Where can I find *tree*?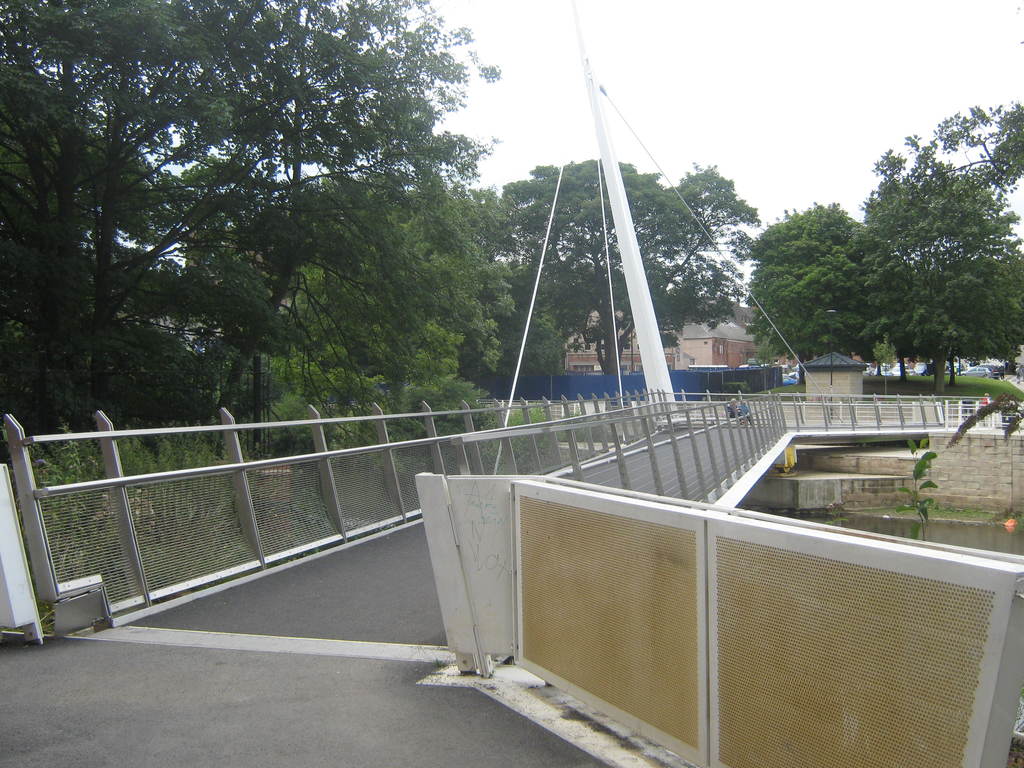
You can find it at pyautogui.locateOnScreen(747, 207, 866, 388).
